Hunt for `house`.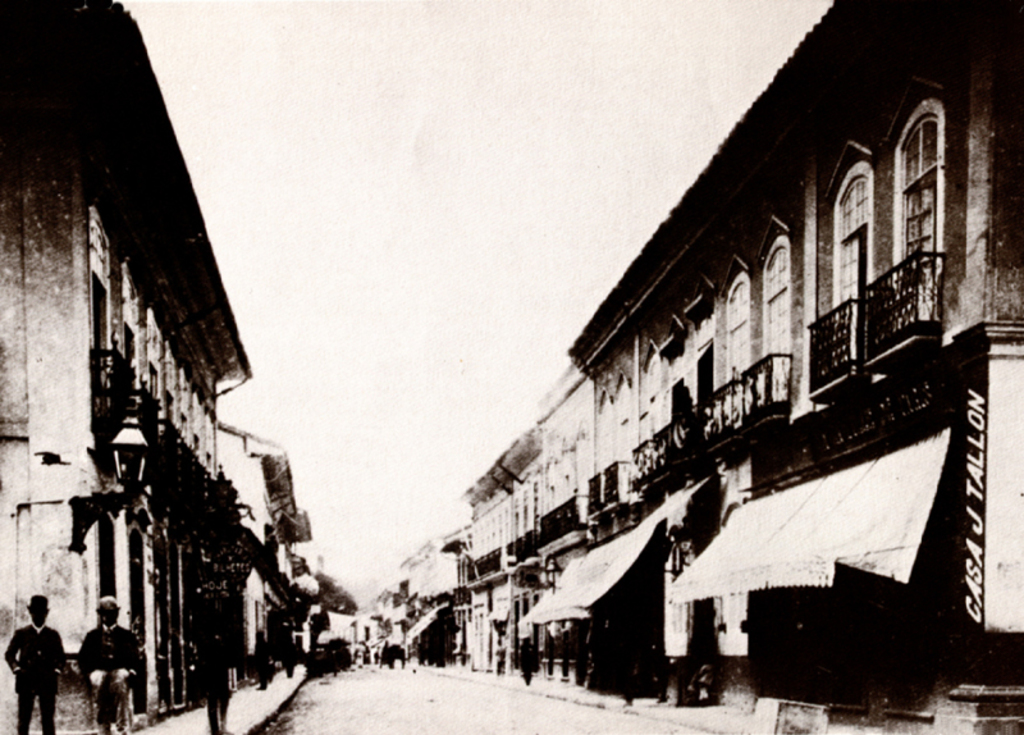
Hunted down at l=754, t=12, r=828, b=734.
